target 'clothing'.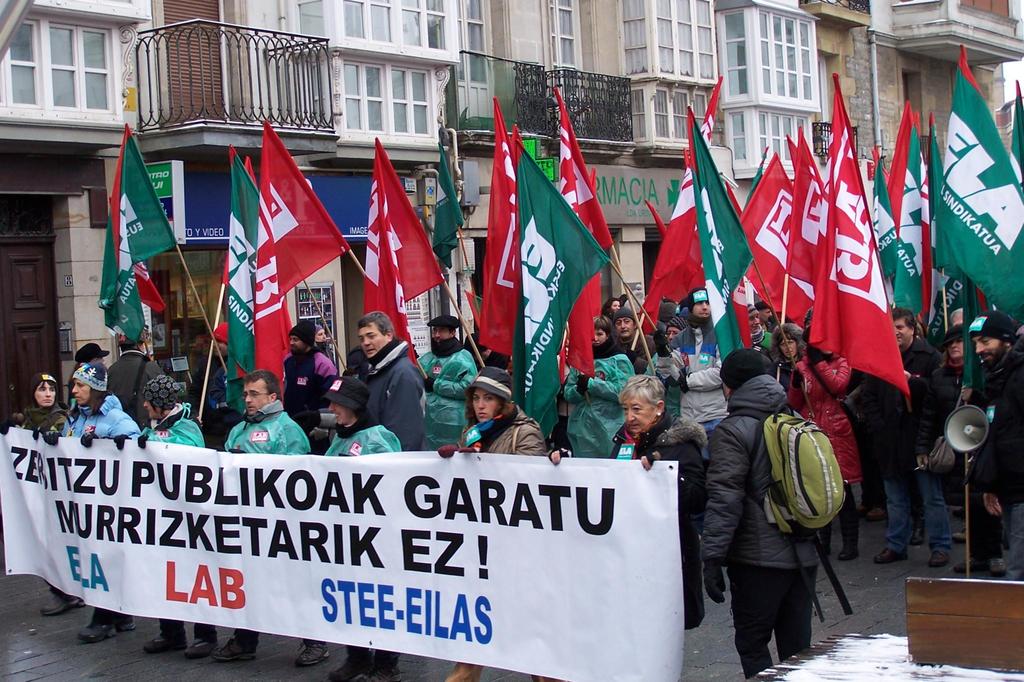
Target region: select_region(322, 417, 398, 454).
